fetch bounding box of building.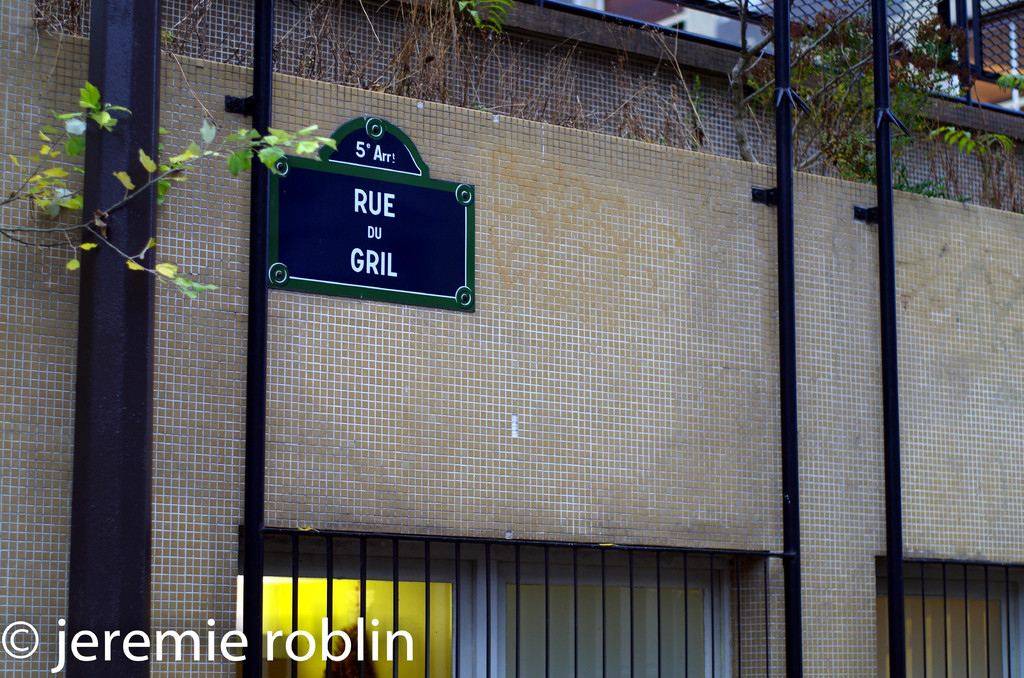
Bbox: (0, 0, 1023, 677).
